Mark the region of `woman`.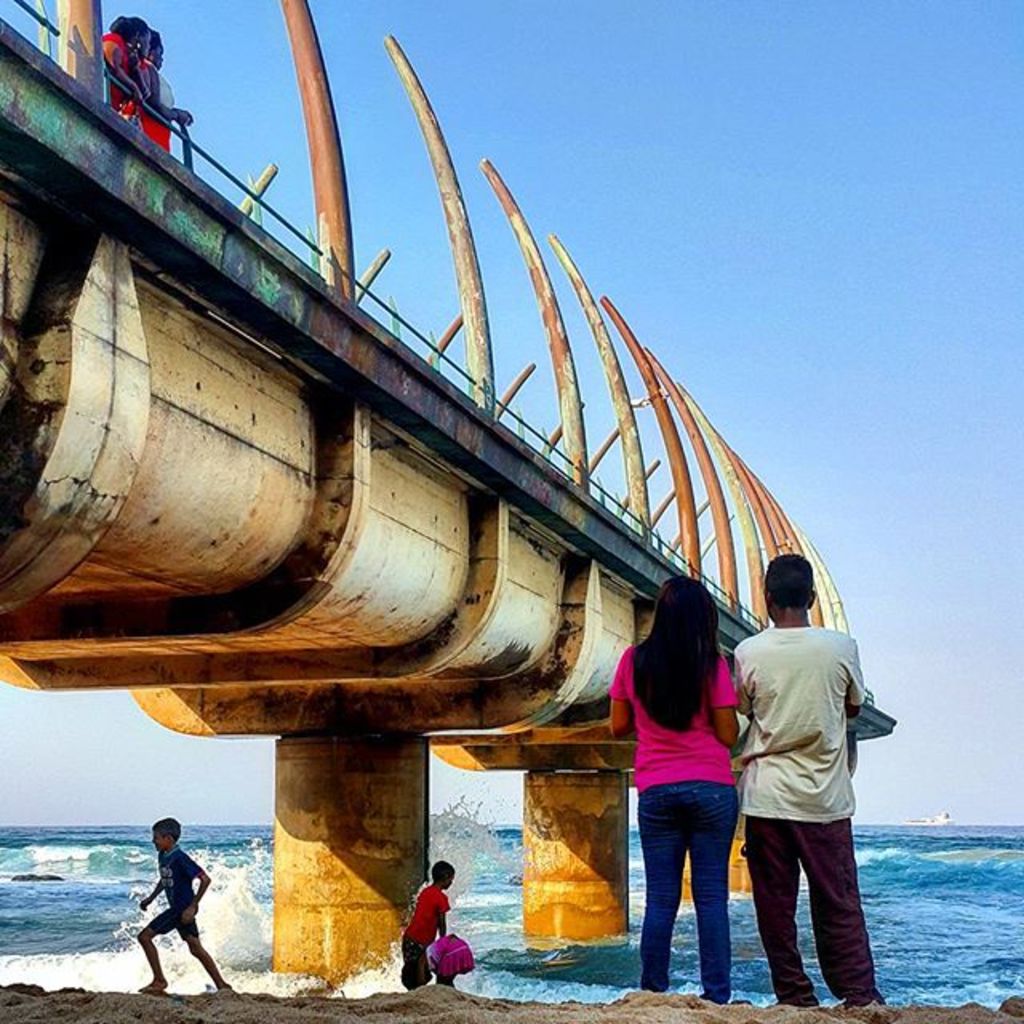
Region: left=139, top=26, right=197, bottom=154.
